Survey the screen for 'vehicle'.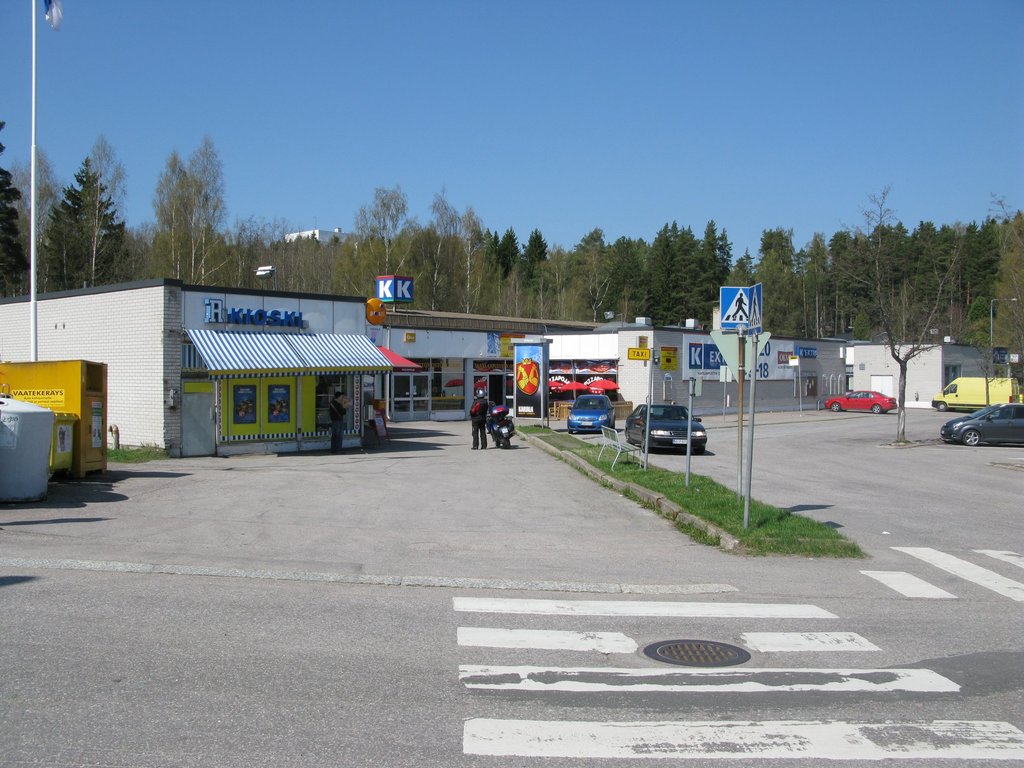
Survey found: 566,392,618,433.
